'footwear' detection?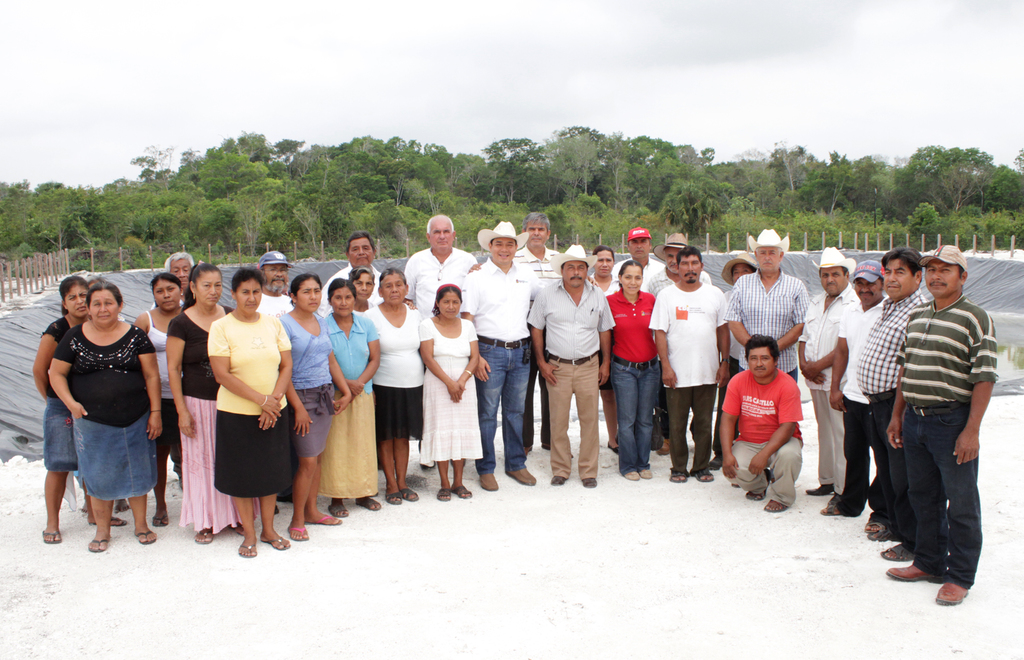
451,480,470,498
